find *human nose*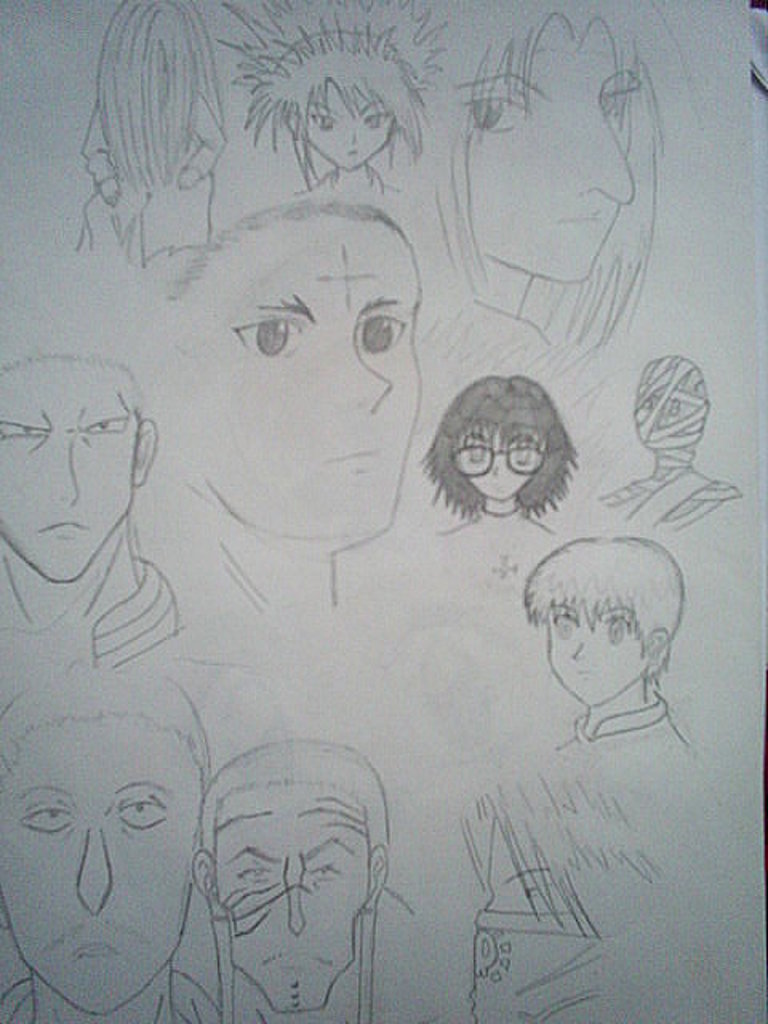
{"left": 570, "top": 643, "right": 592, "bottom": 654}
